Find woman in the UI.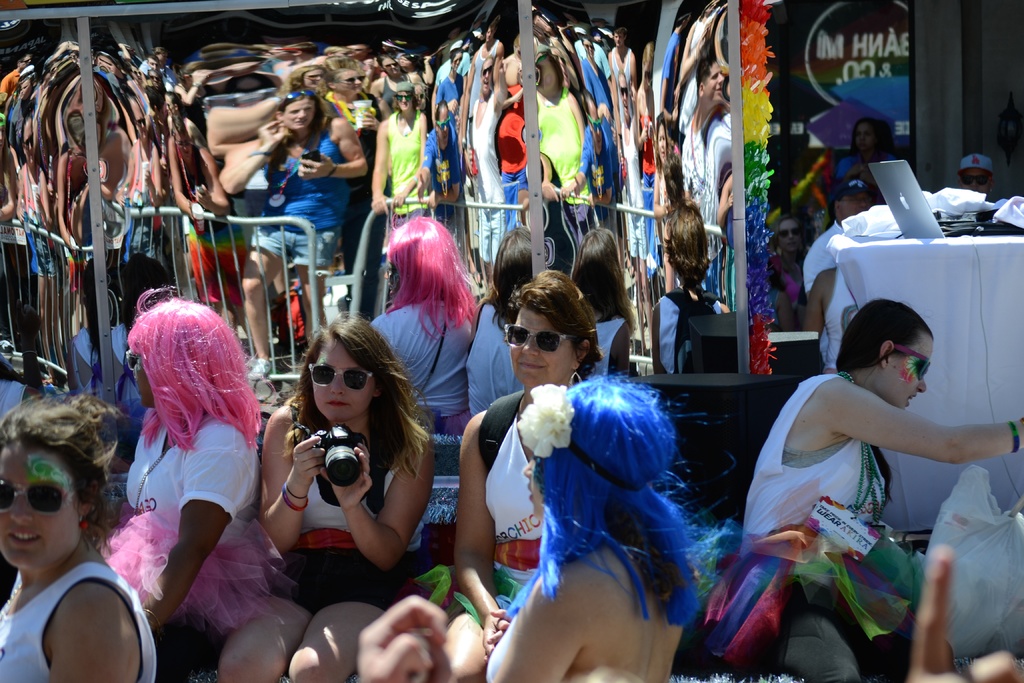
UI element at [left=832, top=113, right=900, bottom=200].
